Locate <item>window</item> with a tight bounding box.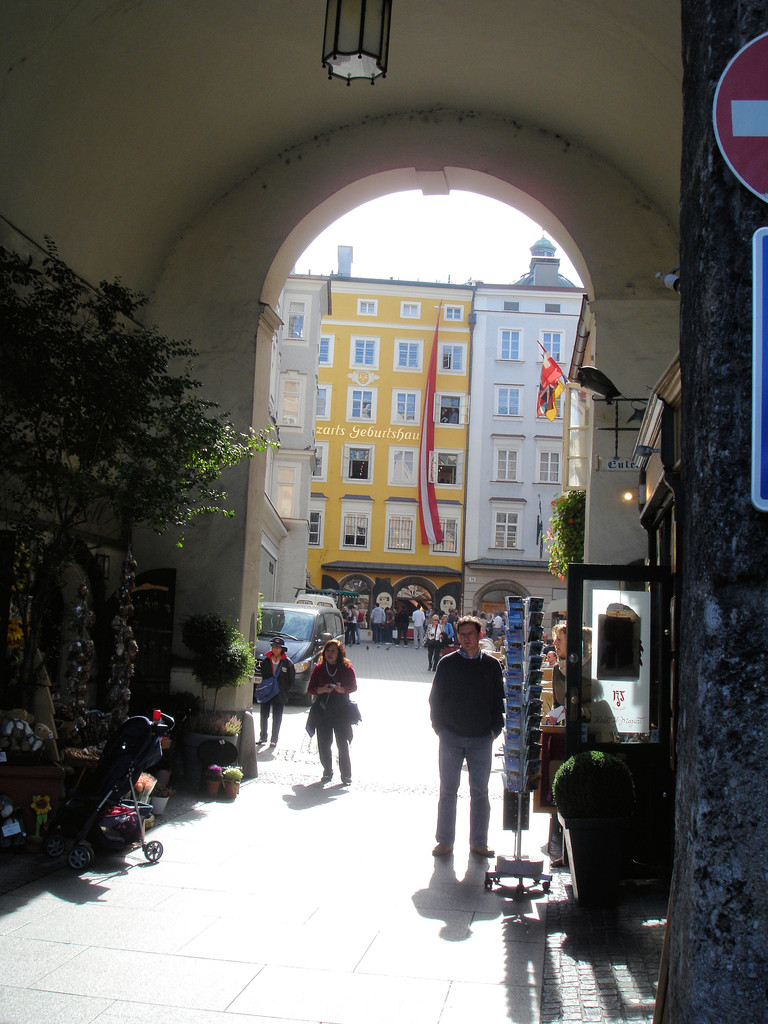
bbox=(443, 305, 464, 319).
